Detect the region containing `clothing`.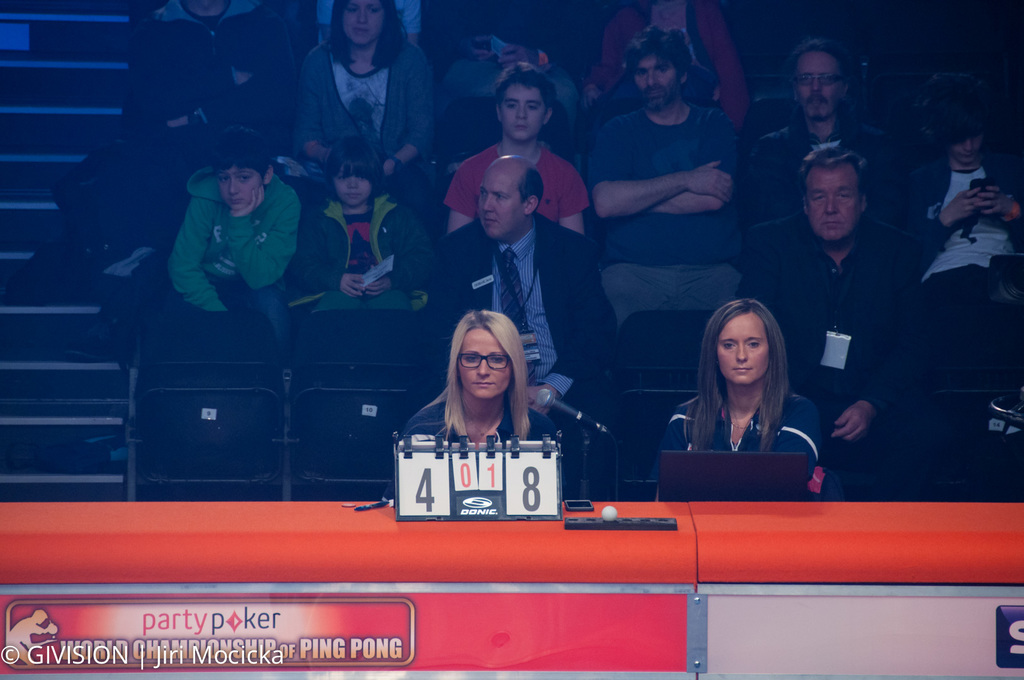
{"left": 424, "top": 216, "right": 619, "bottom": 419}.
